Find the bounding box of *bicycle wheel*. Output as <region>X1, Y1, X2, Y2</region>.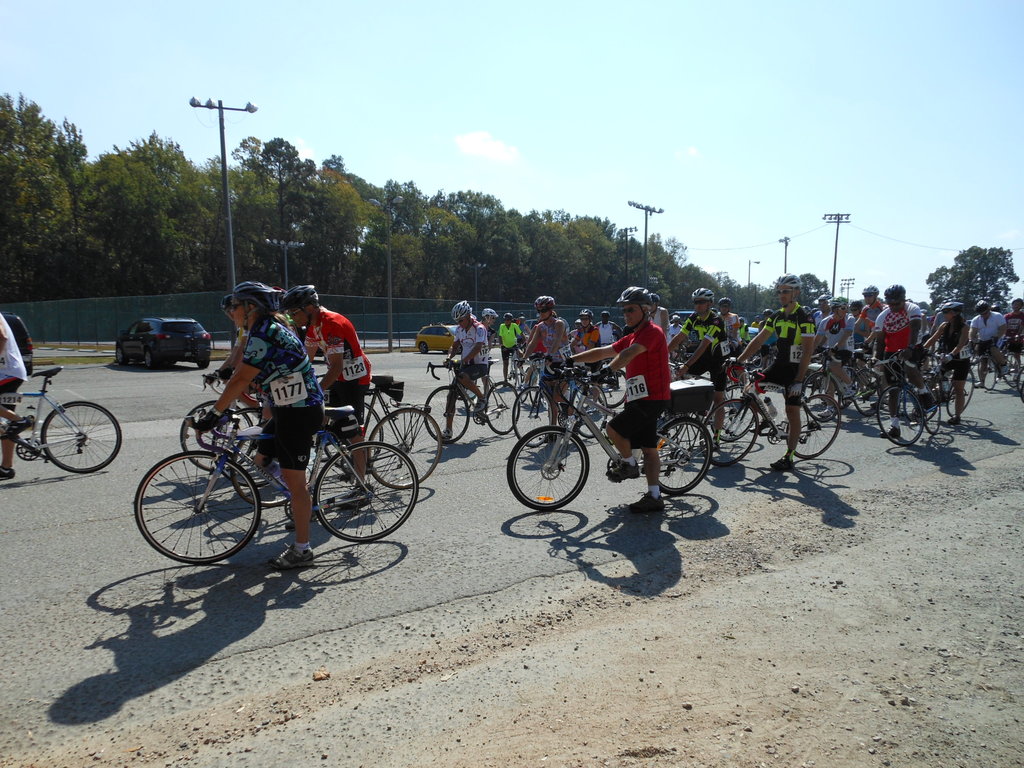
<region>788, 389, 842, 460</region>.
